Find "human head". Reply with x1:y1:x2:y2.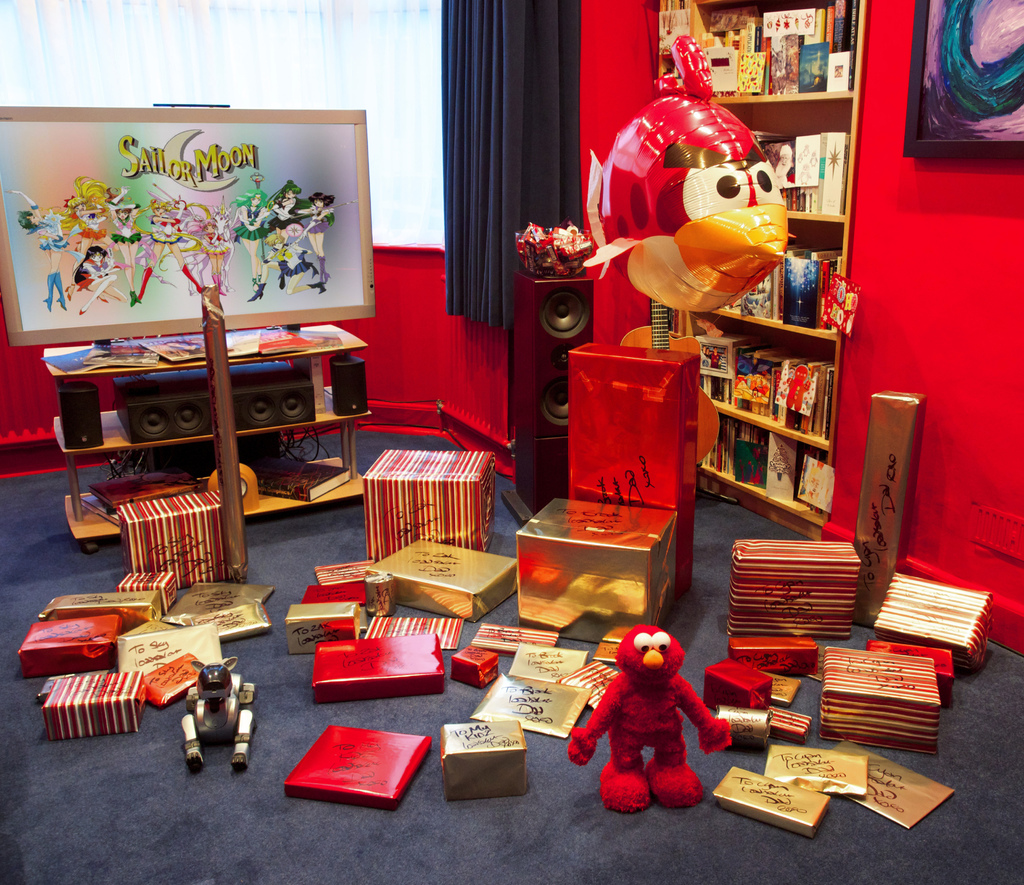
86:248:108:263.
